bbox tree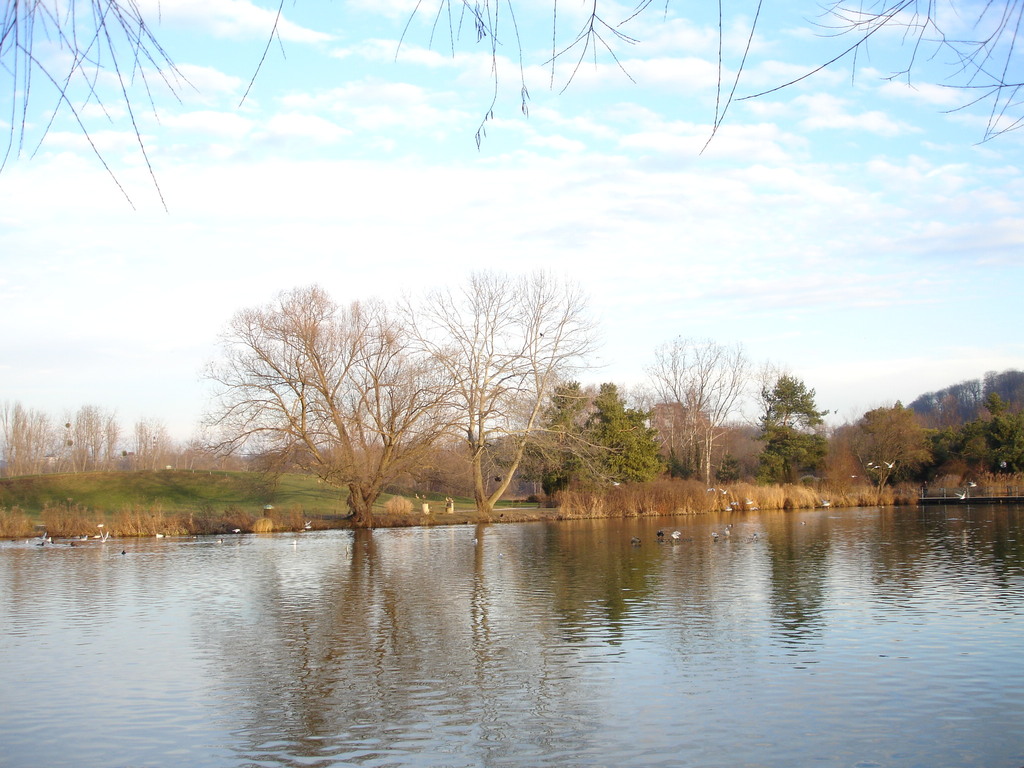
[x1=847, y1=397, x2=941, y2=483]
